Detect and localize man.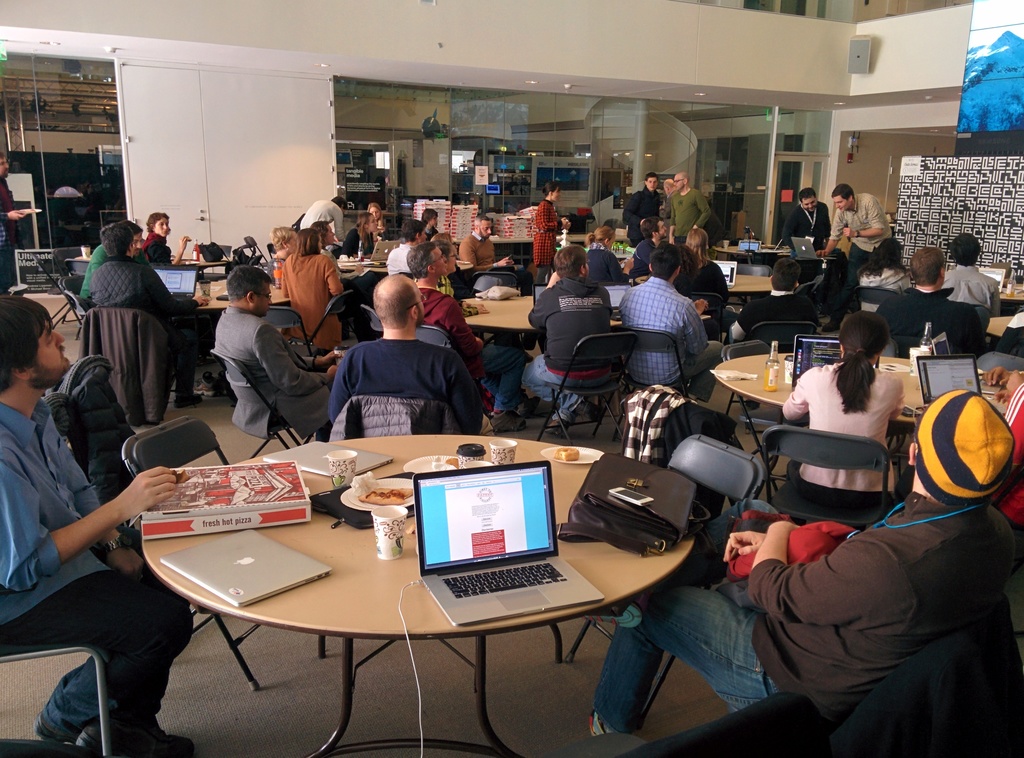
Localized at x1=76, y1=222, x2=151, y2=305.
